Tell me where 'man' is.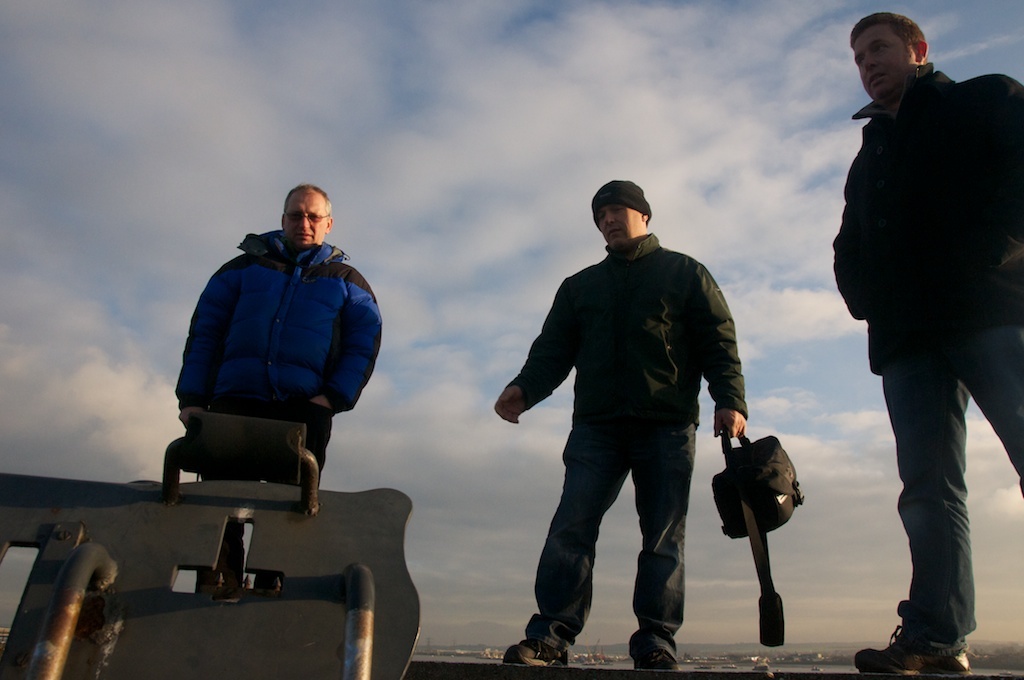
'man' is at region(505, 167, 763, 658).
